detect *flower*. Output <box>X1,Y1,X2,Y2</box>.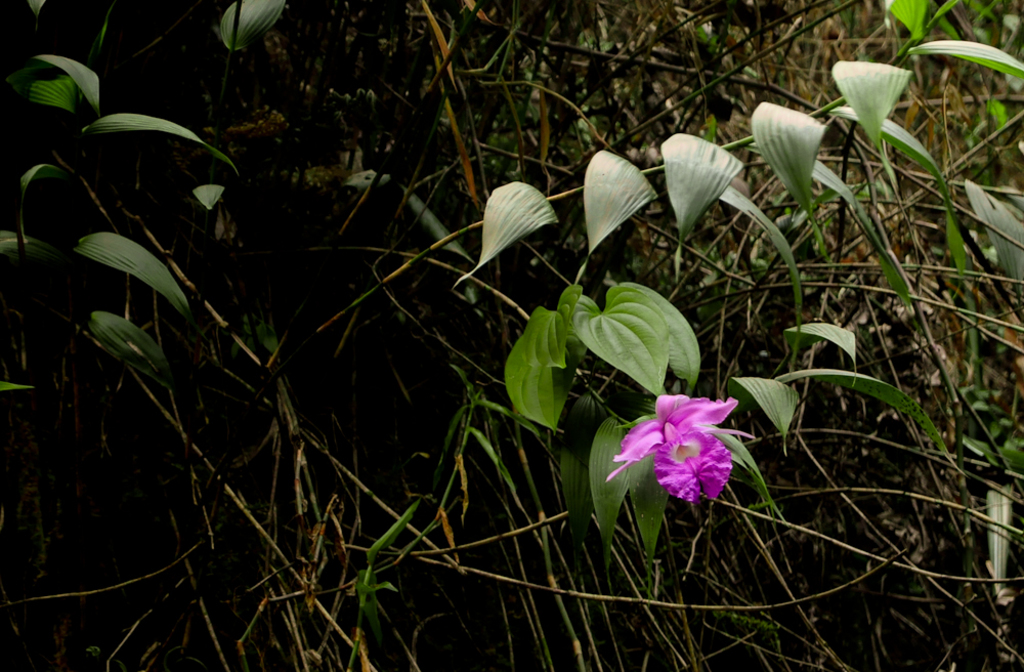
<box>608,398,735,502</box>.
